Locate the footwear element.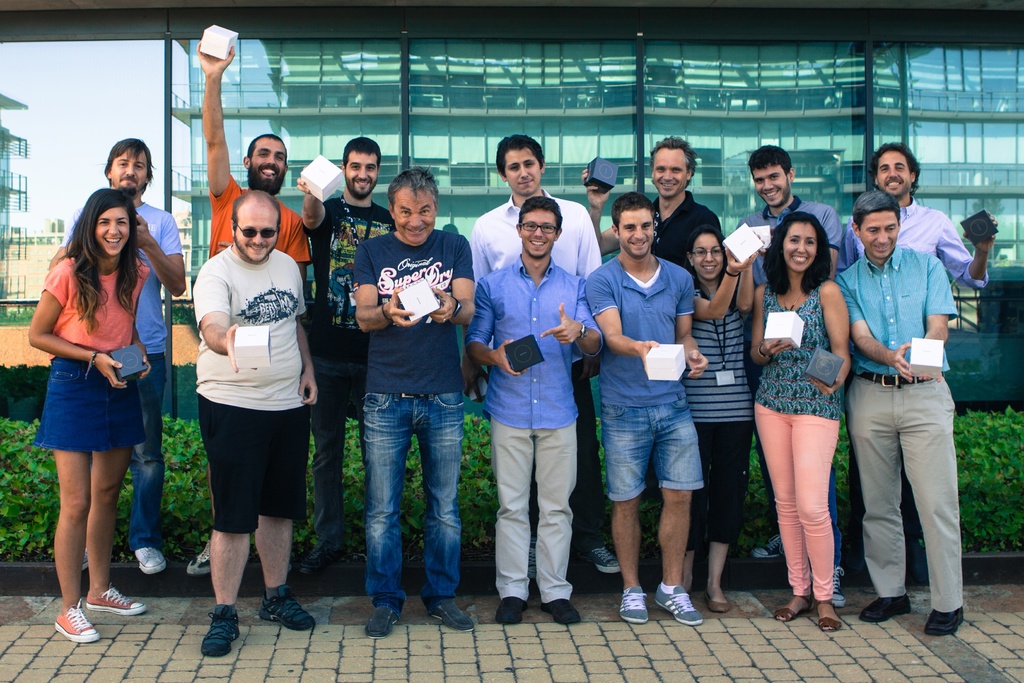
Element bbox: rect(362, 597, 398, 641).
